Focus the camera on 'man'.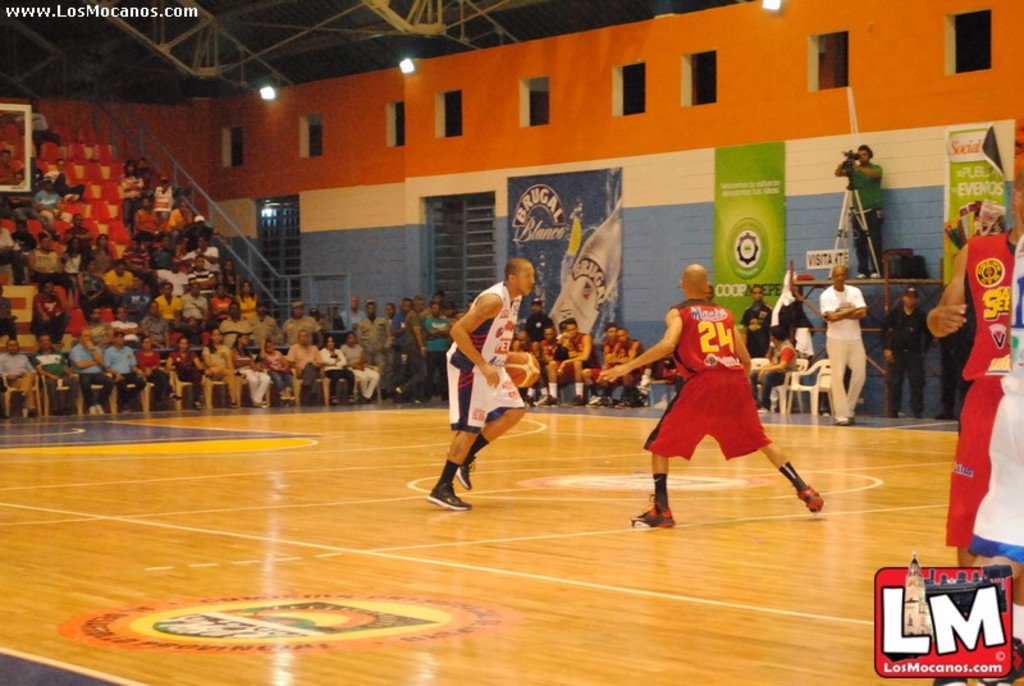
Focus region: crop(736, 278, 768, 401).
